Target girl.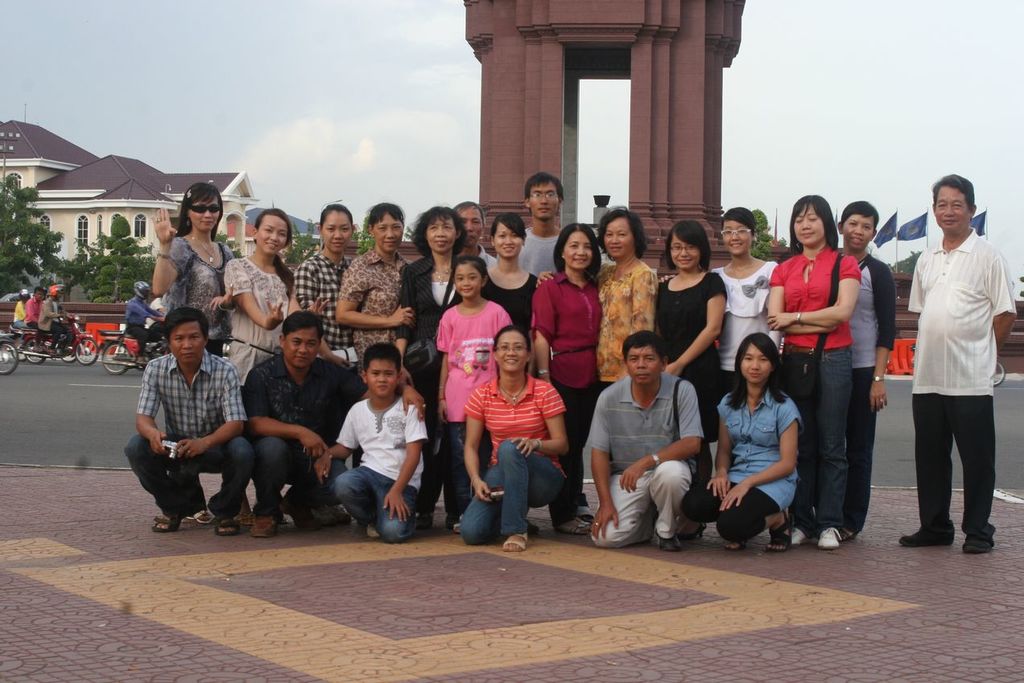
Target region: (440,251,514,527).
